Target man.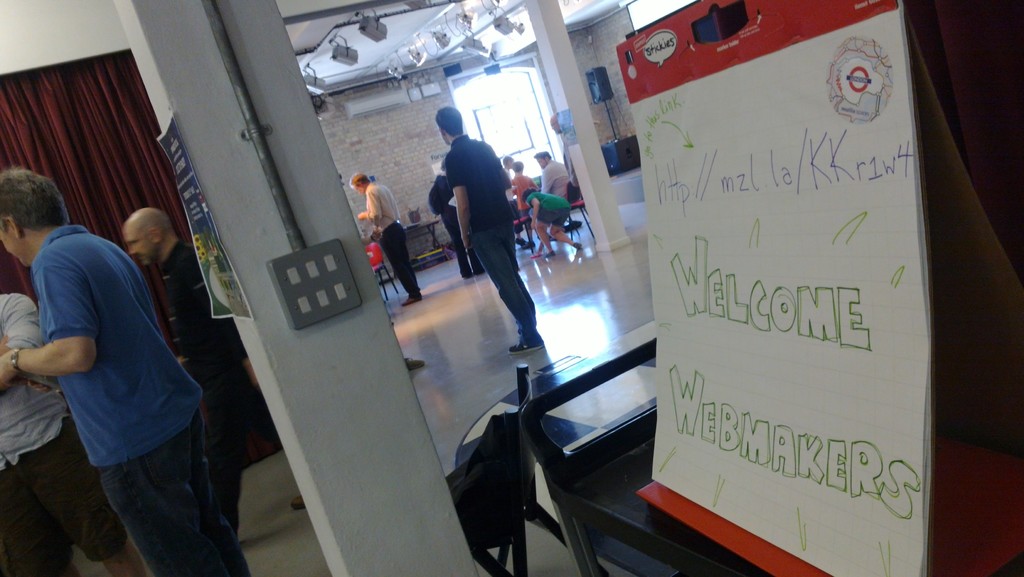
Target region: {"x1": 429, "y1": 103, "x2": 550, "y2": 358}.
